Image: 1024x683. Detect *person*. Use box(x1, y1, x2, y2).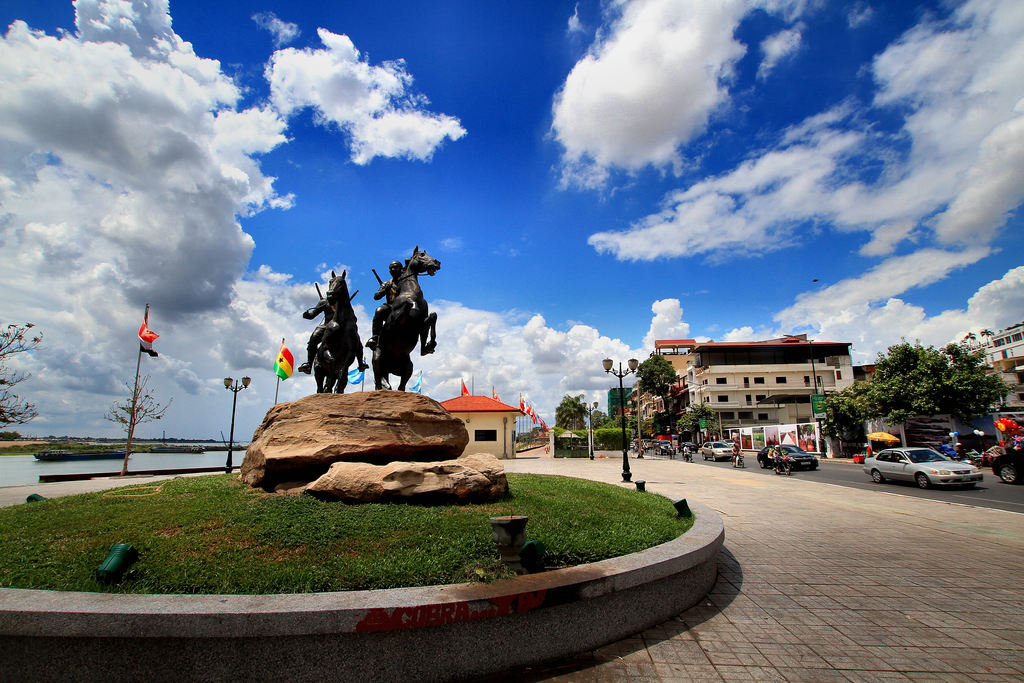
box(987, 441, 1009, 473).
